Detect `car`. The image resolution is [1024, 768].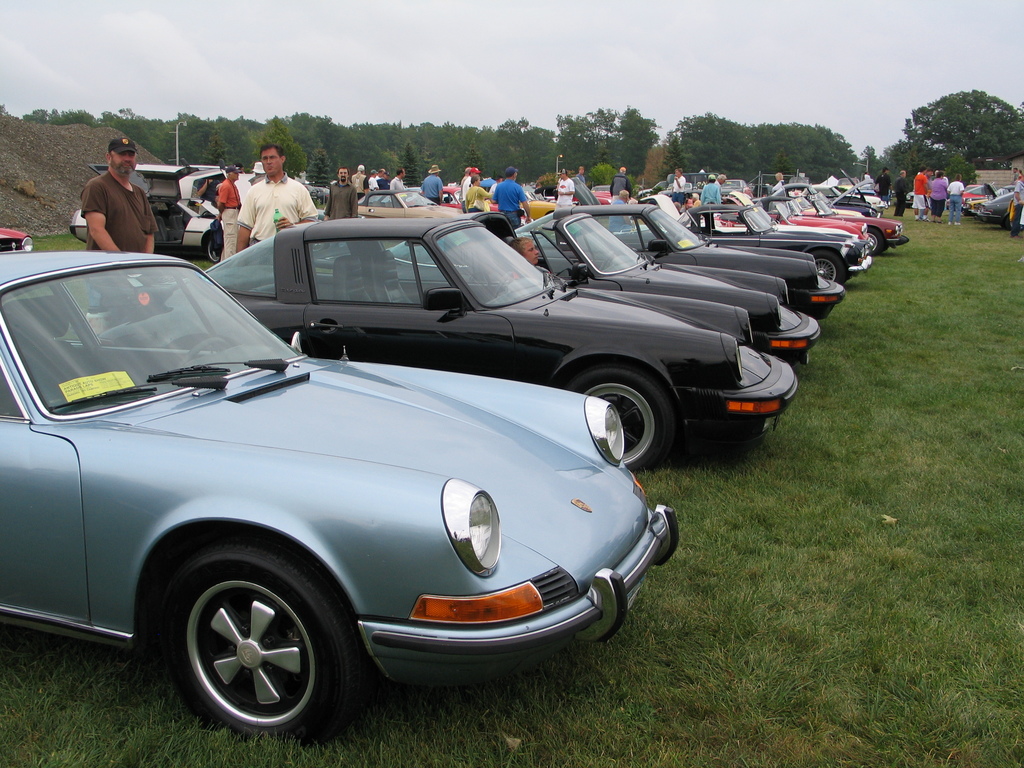
pyautogui.locateOnScreen(0, 233, 36, 257).
